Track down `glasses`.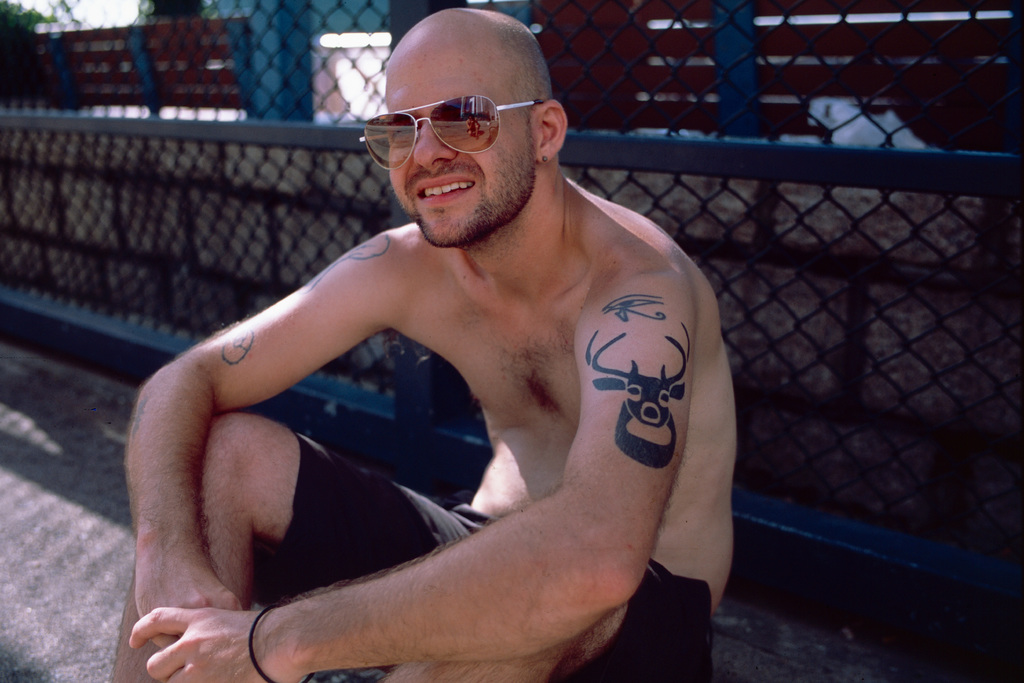
Tracked to locate(359, 93, 548, 172).
